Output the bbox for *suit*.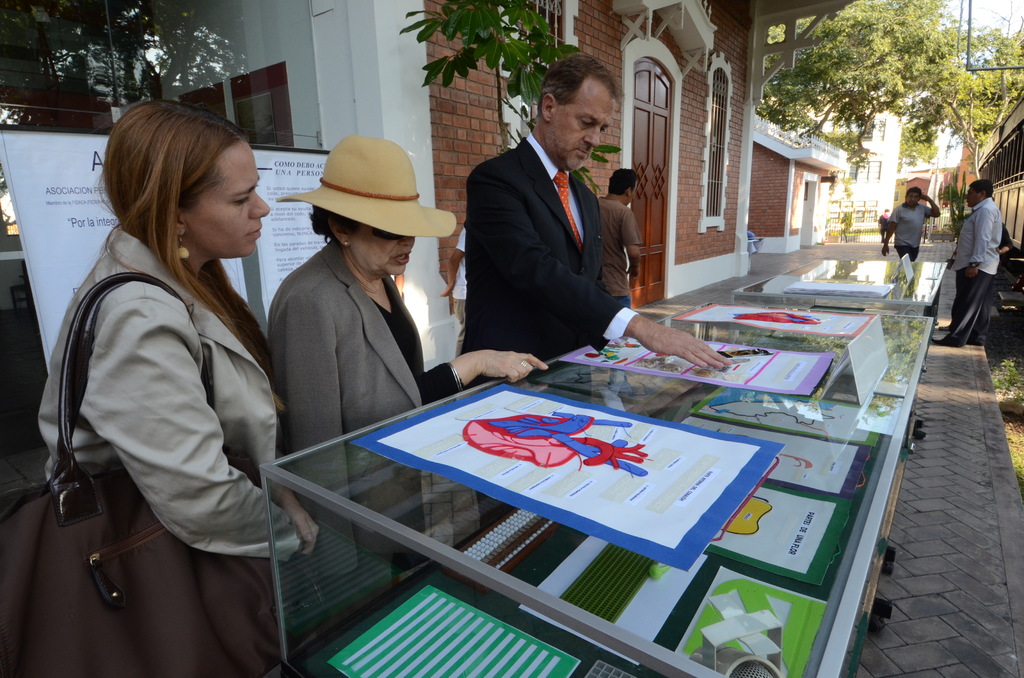
268,236,464,580.
